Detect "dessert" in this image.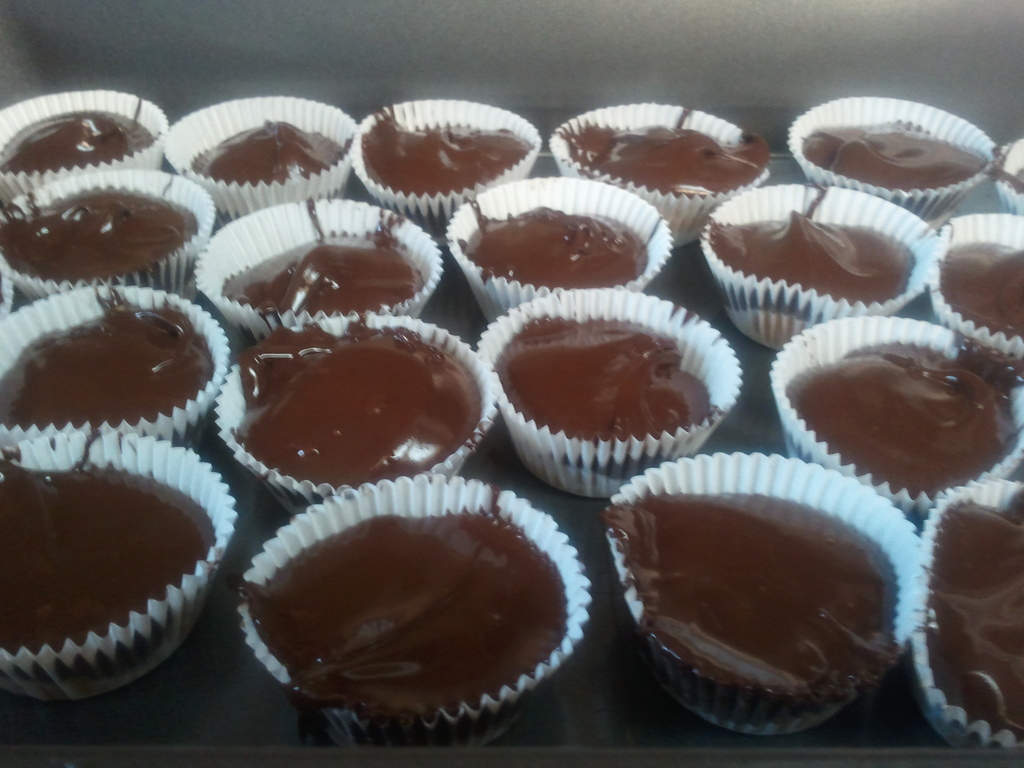
Detection: box(796, 124, 981, 184).
